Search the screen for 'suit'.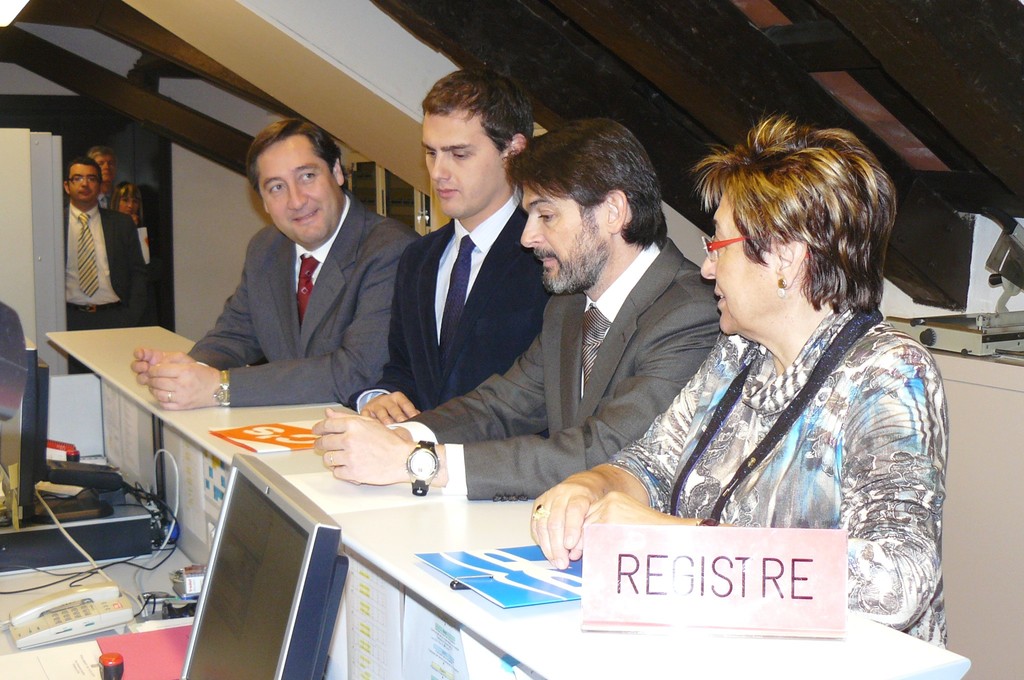
Found at locate(385, 235, 722, 500).
